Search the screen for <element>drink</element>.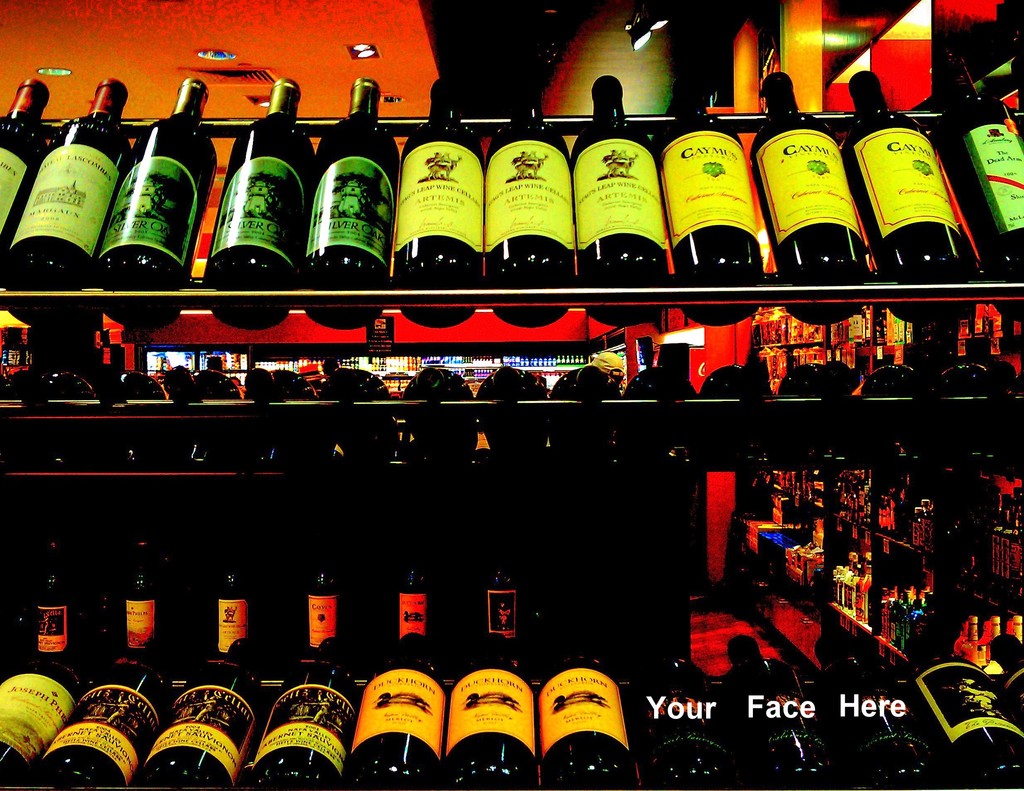
Found at [864,363,916,393].
